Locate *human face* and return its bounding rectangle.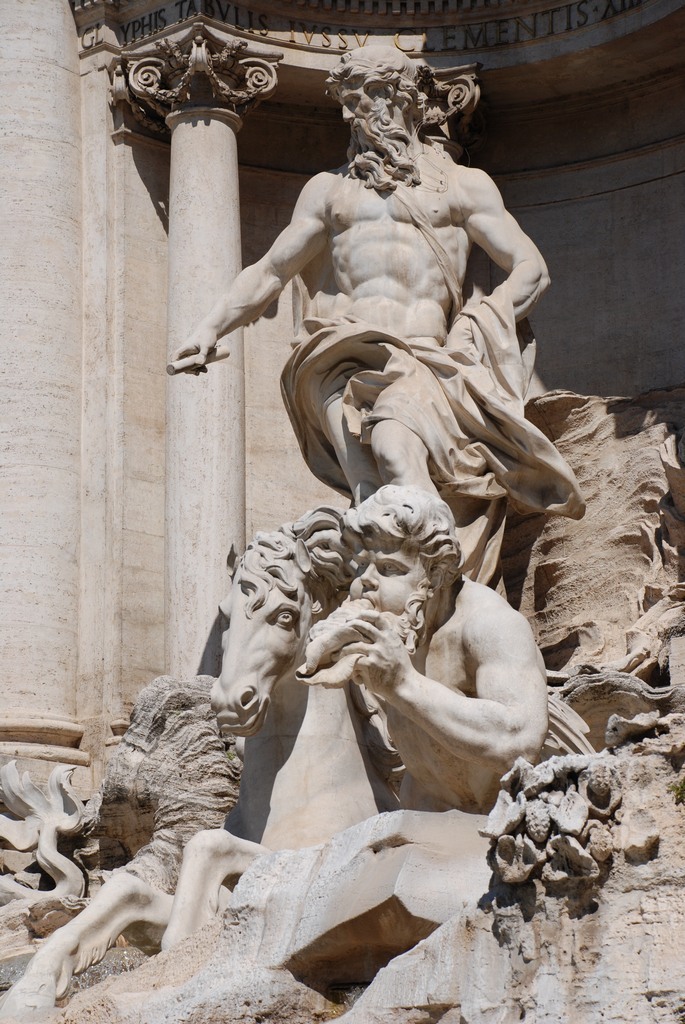
box=[342, 83, 377, 129].
